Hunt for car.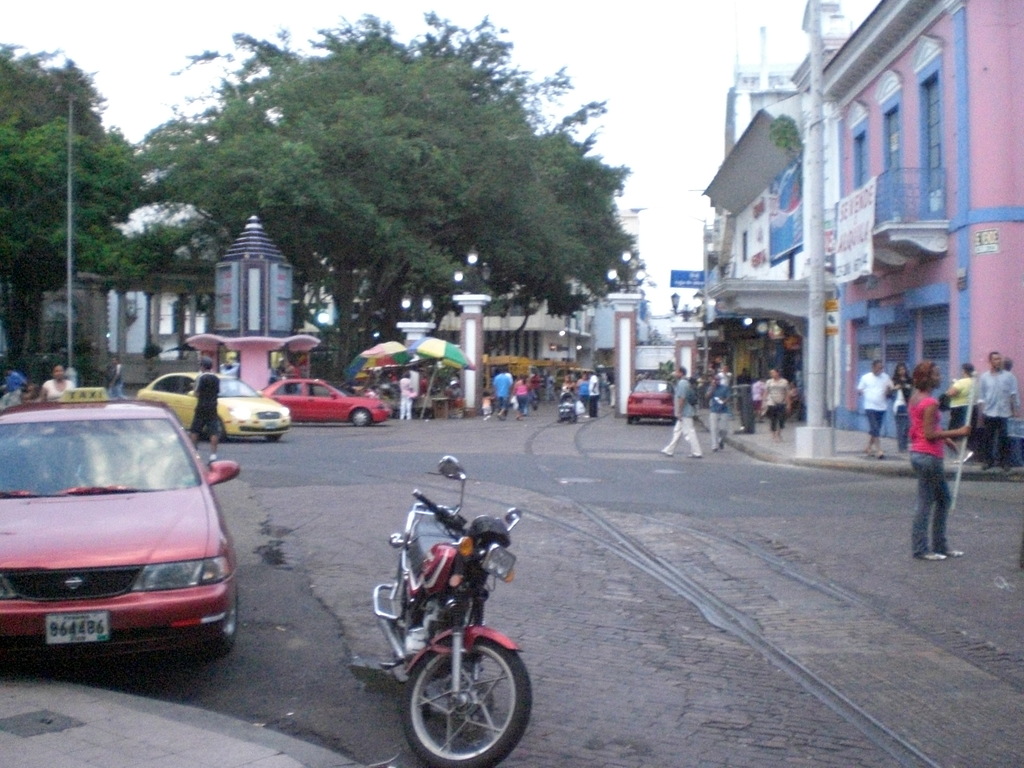
Hunted down at (x1=0, y1=386, x2=239, y2=673).
